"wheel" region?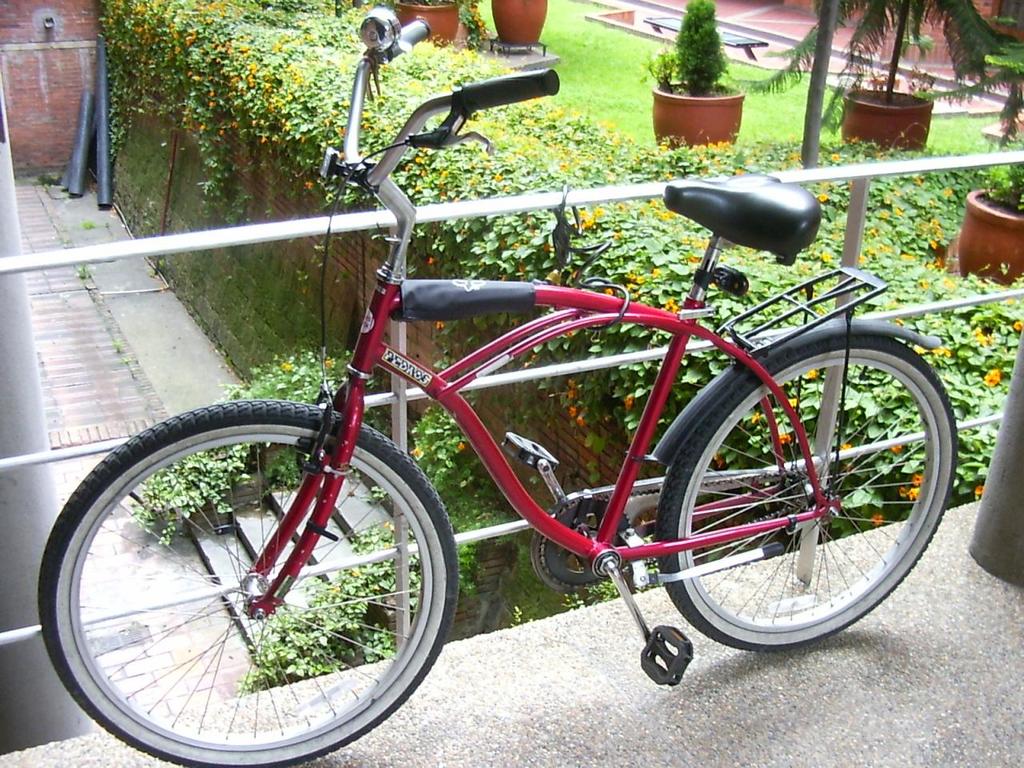
detection(35, 394, 455, 767)
